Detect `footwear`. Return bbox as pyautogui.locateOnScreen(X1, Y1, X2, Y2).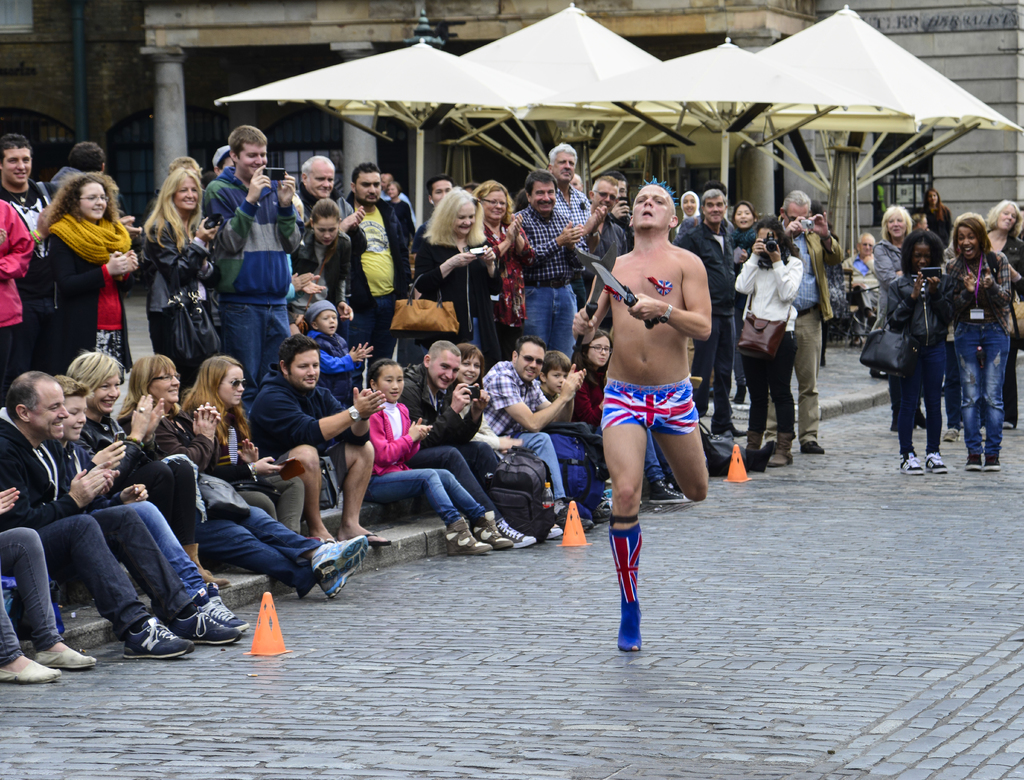
pyautogui.locateOnScreen(548, 525, 563, 537).
